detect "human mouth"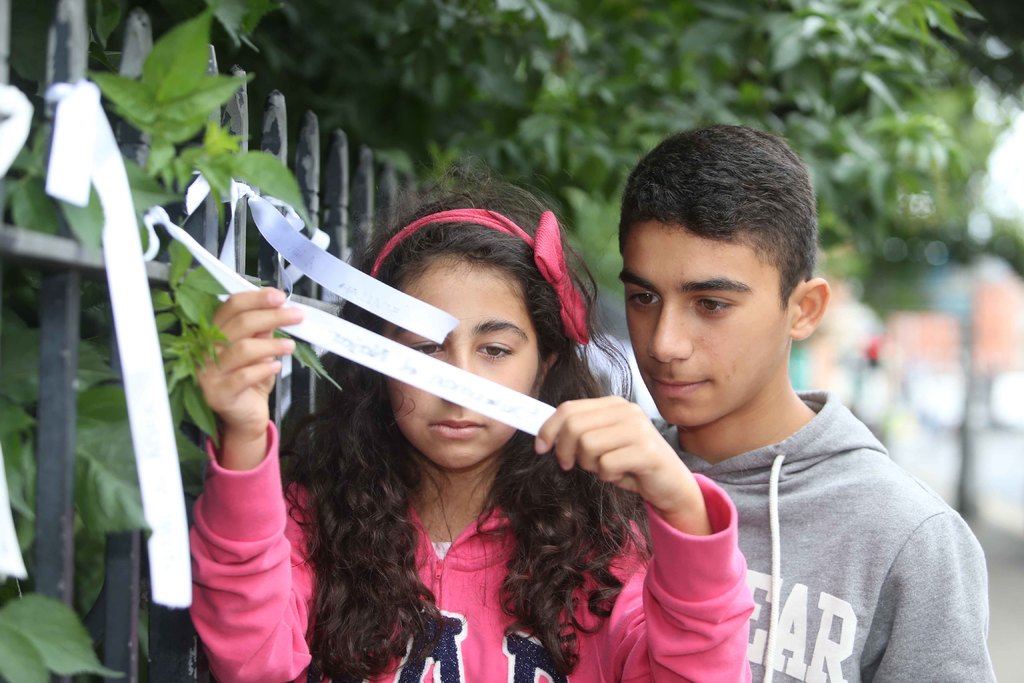
l=431, t=421, r=480, b=431
